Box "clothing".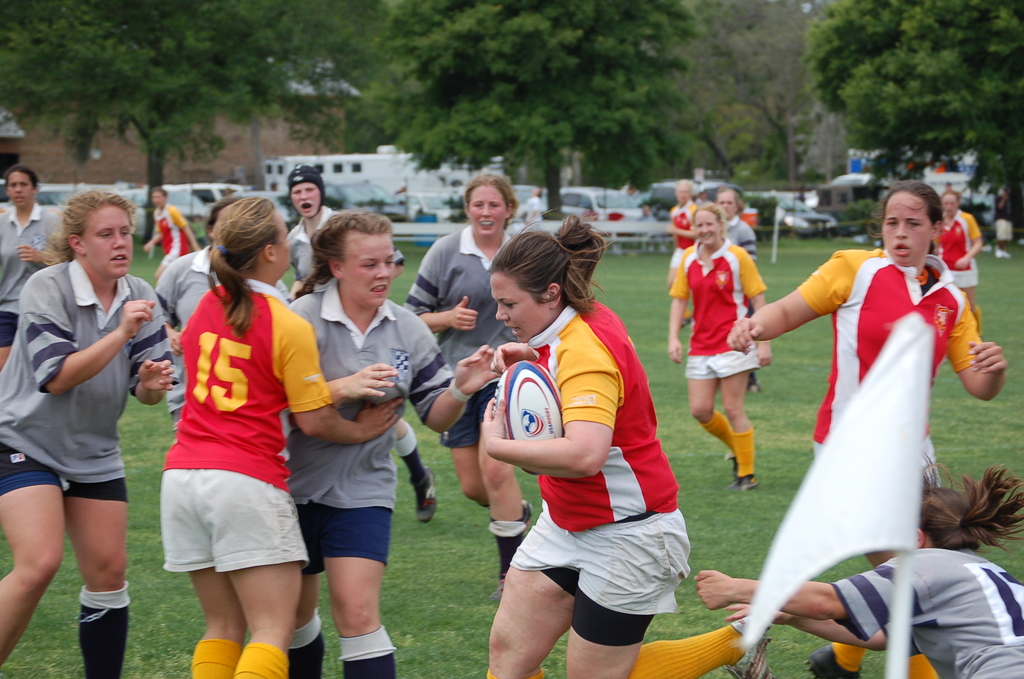
<bbox>932, 206, 982, 288</bbox>.
